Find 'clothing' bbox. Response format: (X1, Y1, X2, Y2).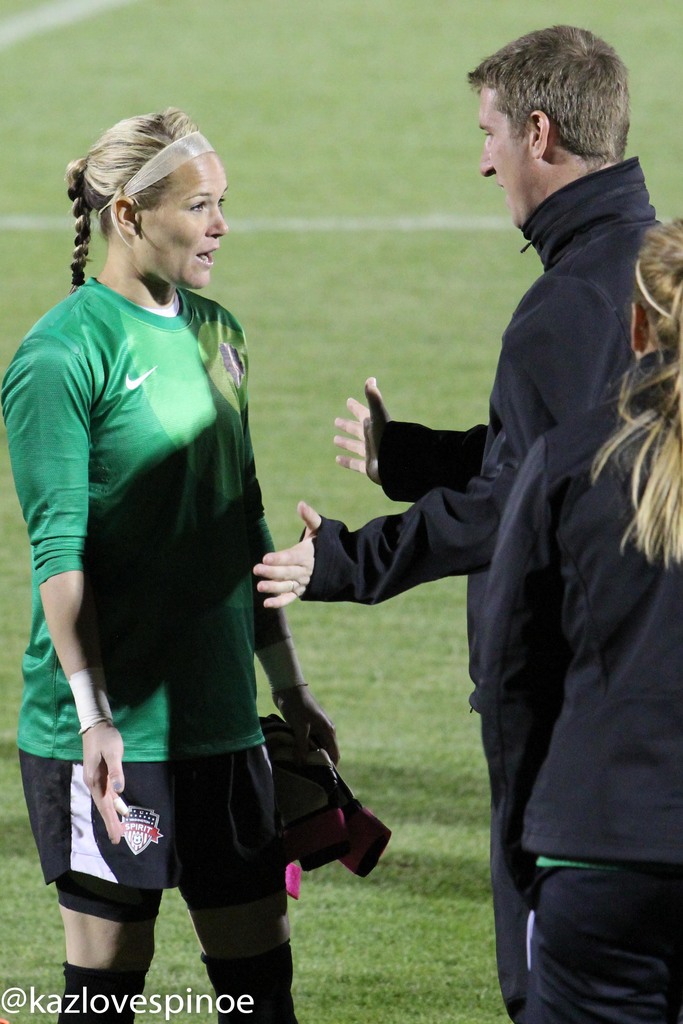
(306, 163, 666, 1020).
